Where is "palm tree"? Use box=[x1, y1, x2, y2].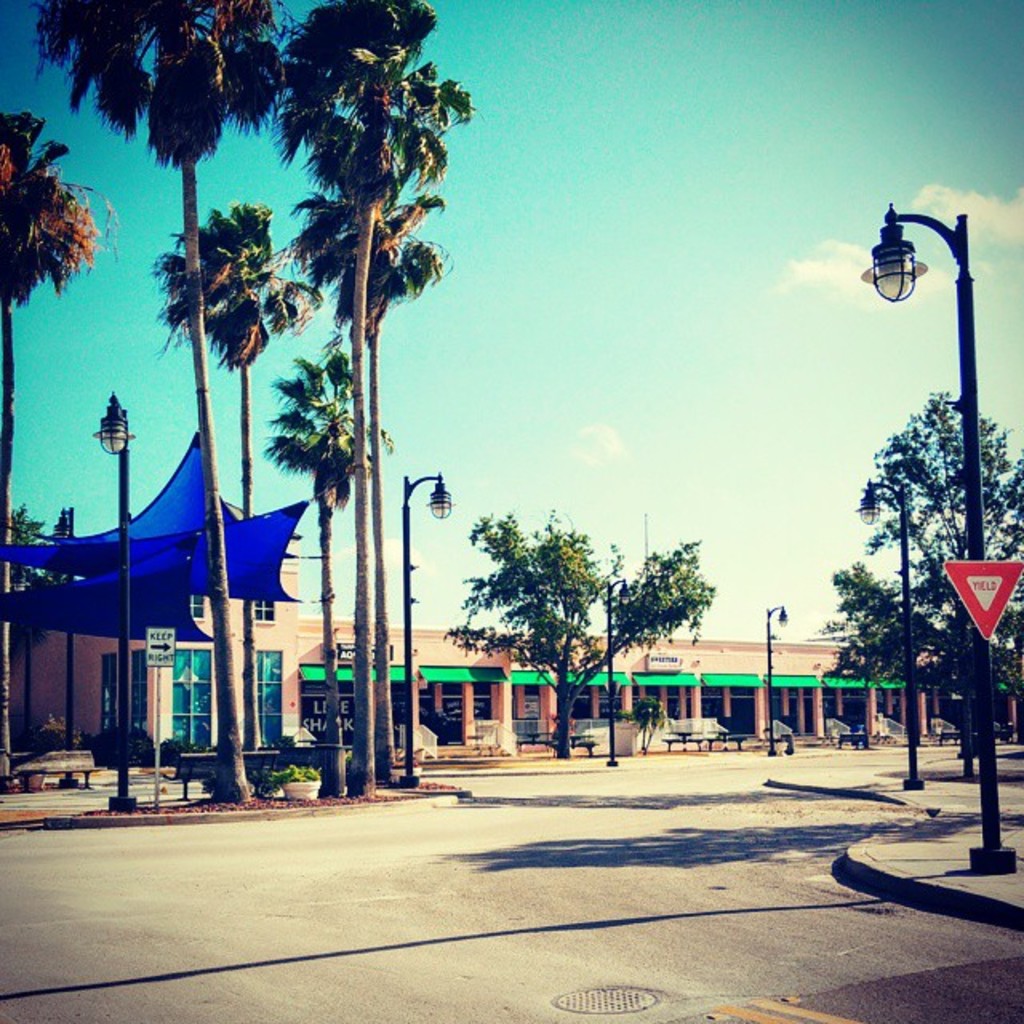
box=[262, 0, 470, 795].
